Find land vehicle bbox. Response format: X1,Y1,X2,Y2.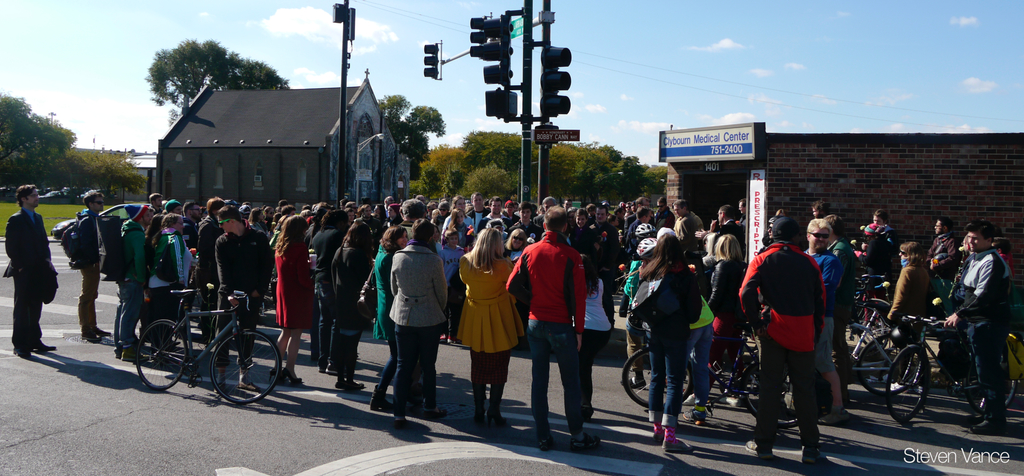
810,299,917,400.
